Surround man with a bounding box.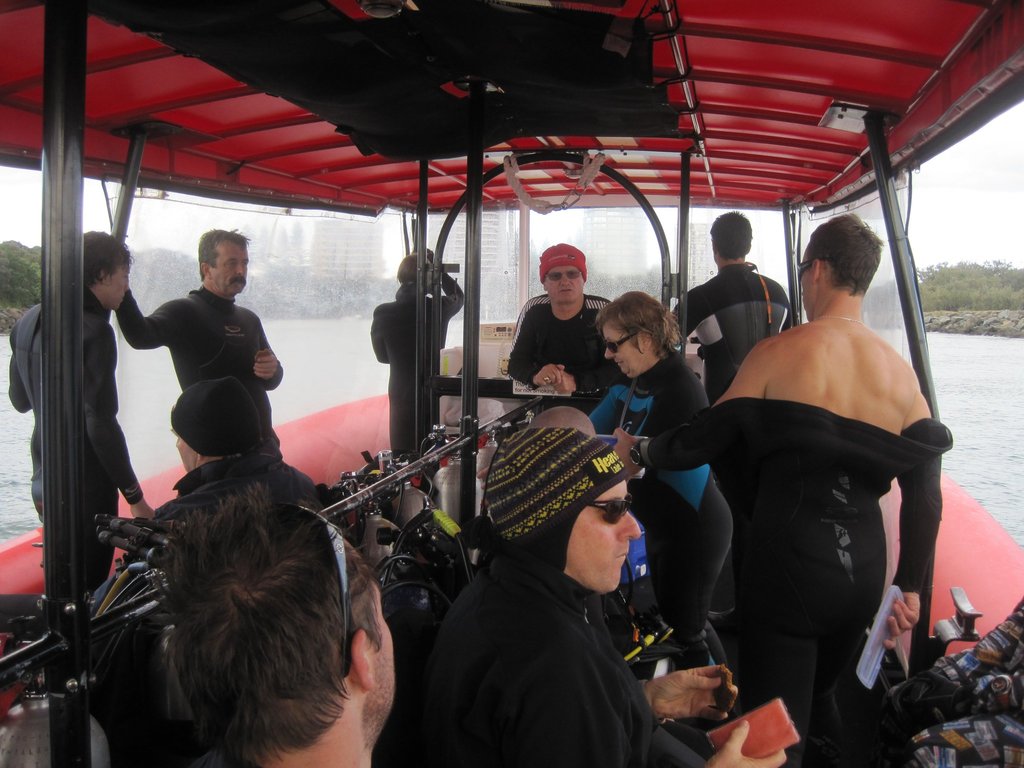
detection(163, 483, 394, 767).
